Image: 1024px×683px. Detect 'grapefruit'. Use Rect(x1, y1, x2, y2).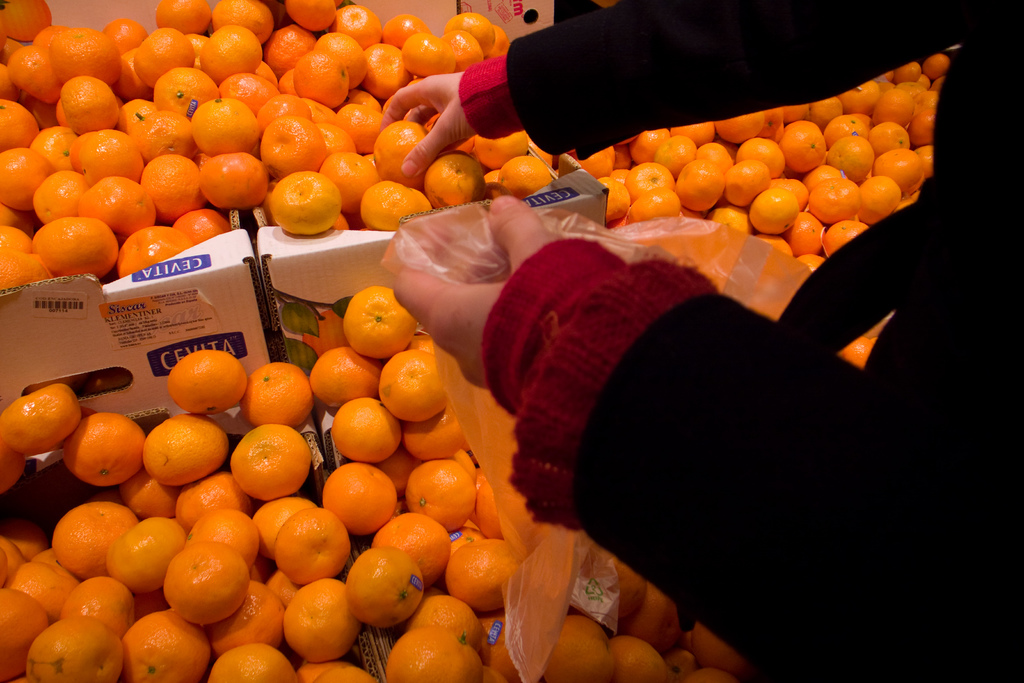
Rect(218, 436, 304, 505).
